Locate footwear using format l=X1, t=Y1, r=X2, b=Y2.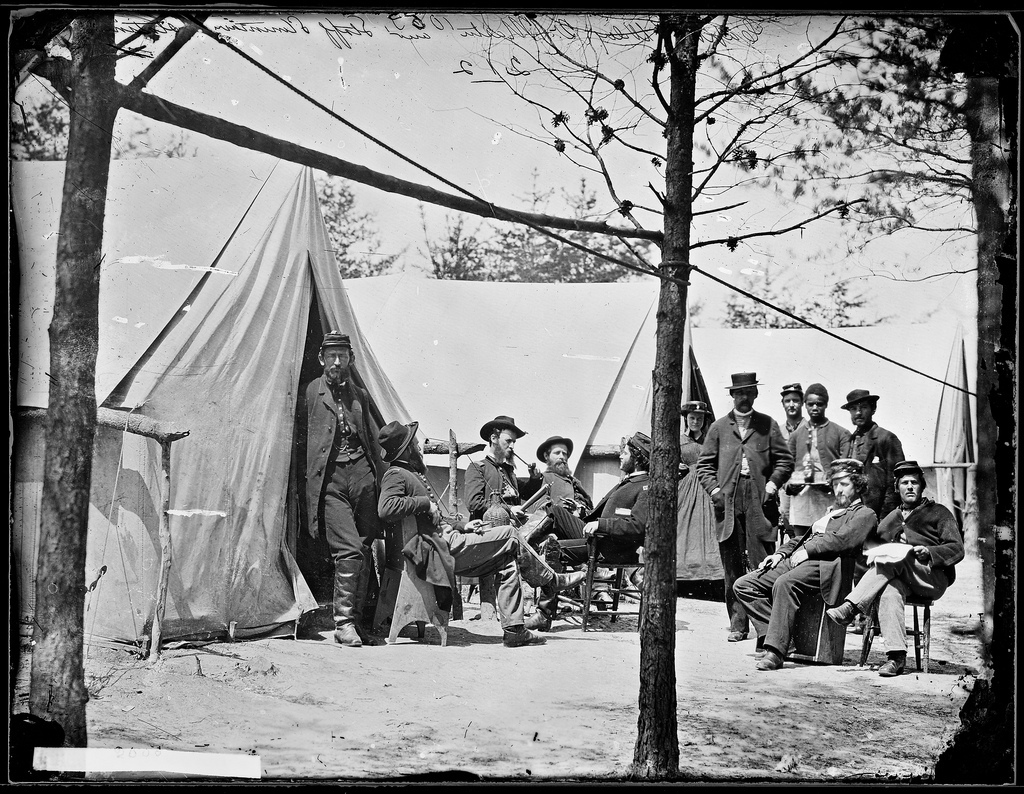
l=503, t=625, r=546, b=647.
